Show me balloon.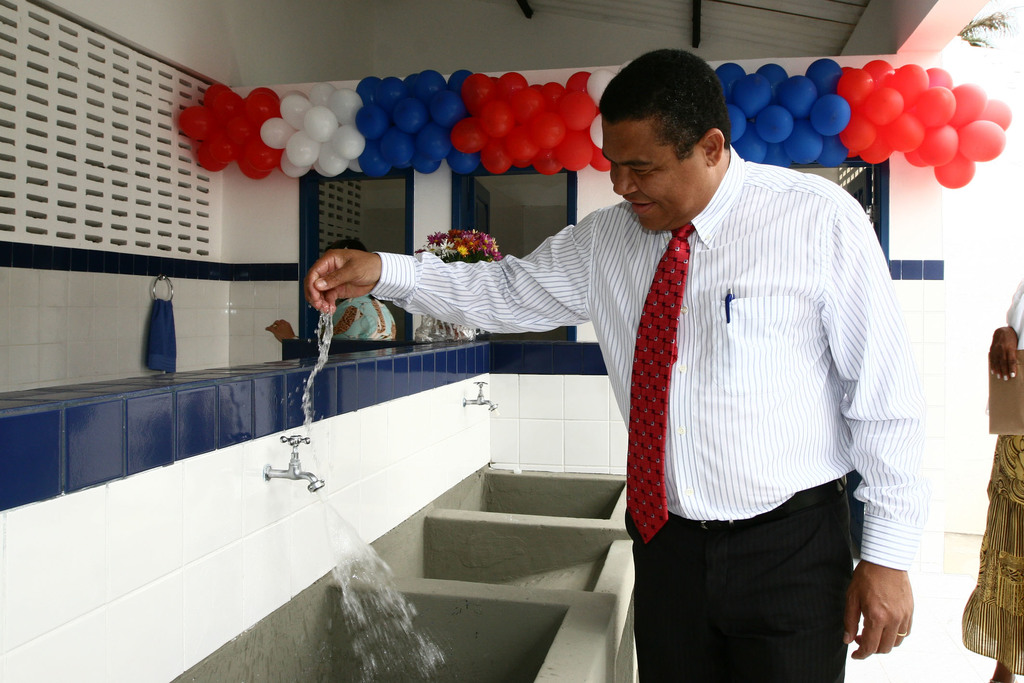
balloon is here: pyautogui.locateOnScreen(581, 65, 616, 103).
